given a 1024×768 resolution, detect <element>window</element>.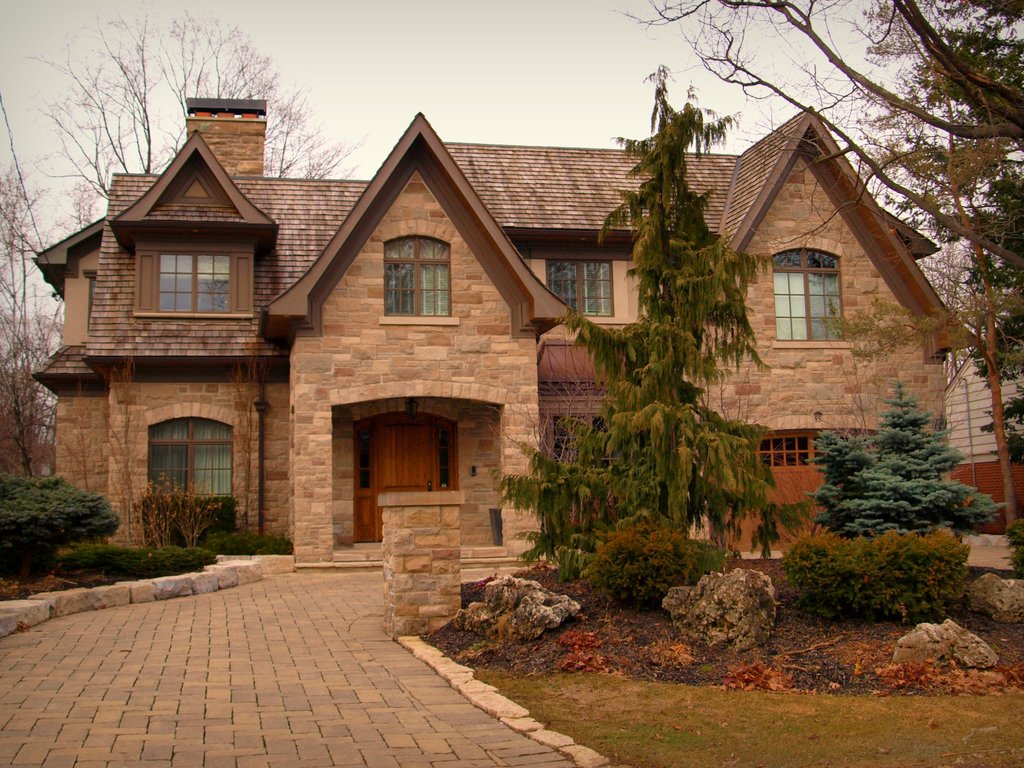
locate(381, 233, 462, 327).
